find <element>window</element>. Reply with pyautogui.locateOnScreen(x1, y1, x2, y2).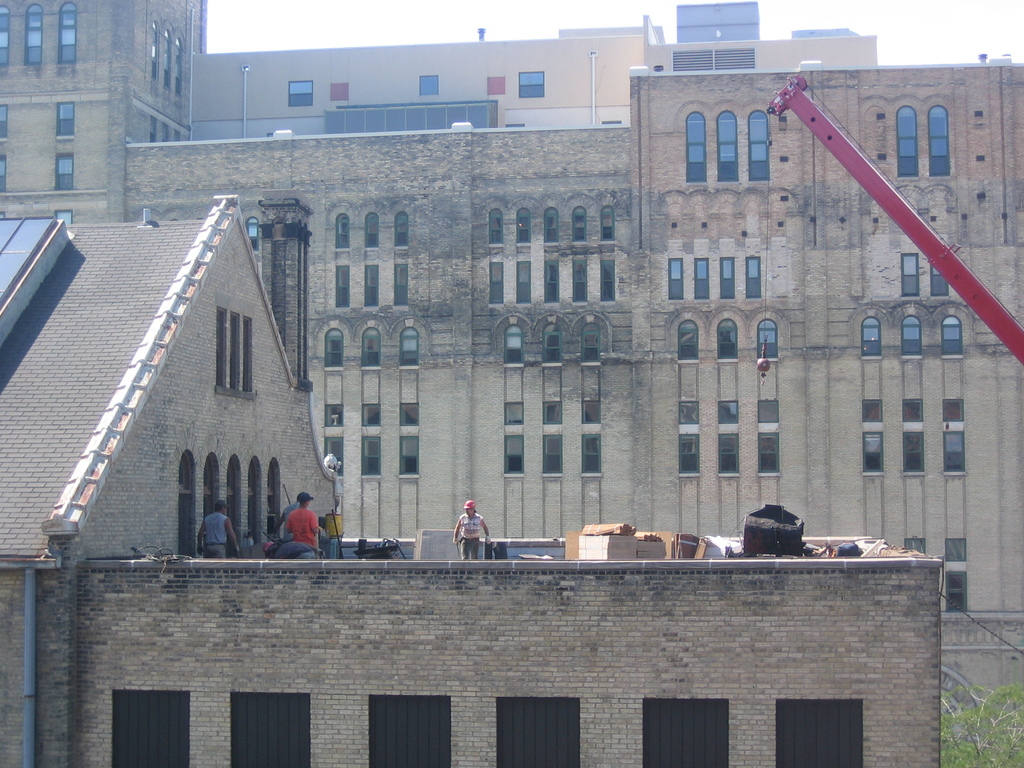
pyautogui.locateOnScreen(225, 461, 239, 492).
